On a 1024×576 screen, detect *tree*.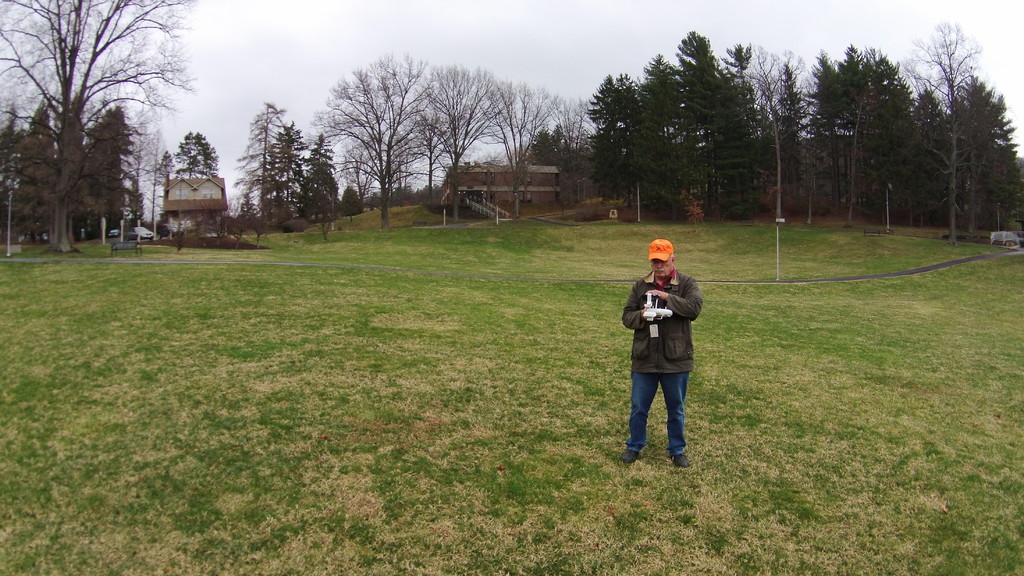
[751,54,788,220].
